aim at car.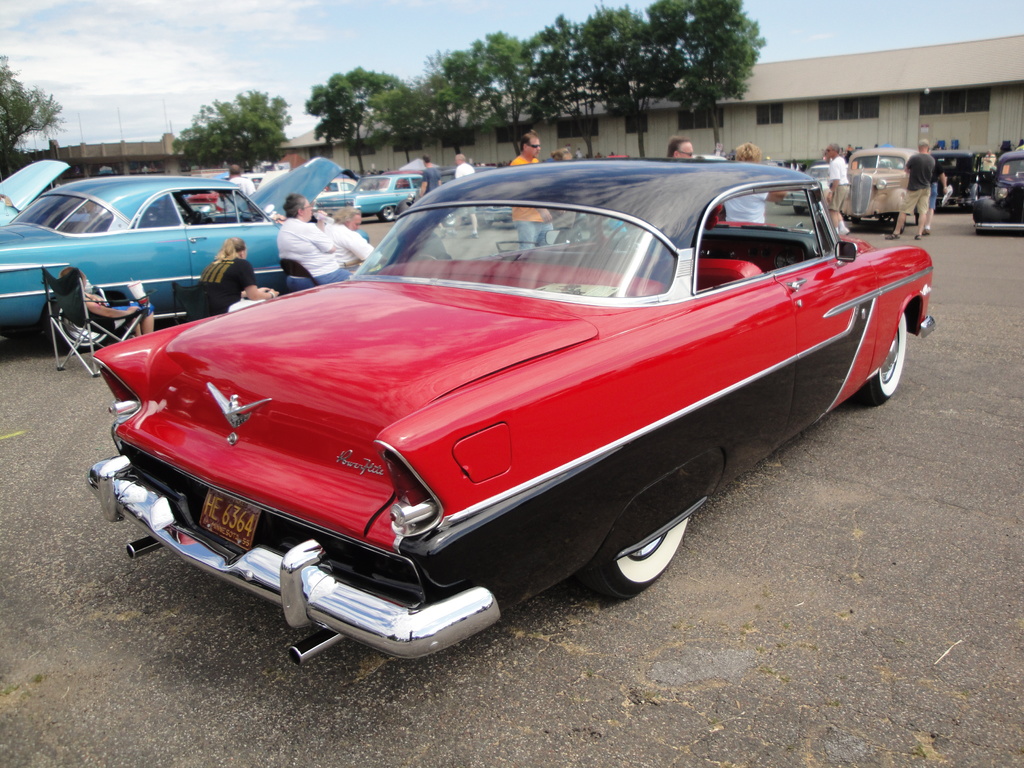
Aimed at region(969, 145, 1023, 239).
